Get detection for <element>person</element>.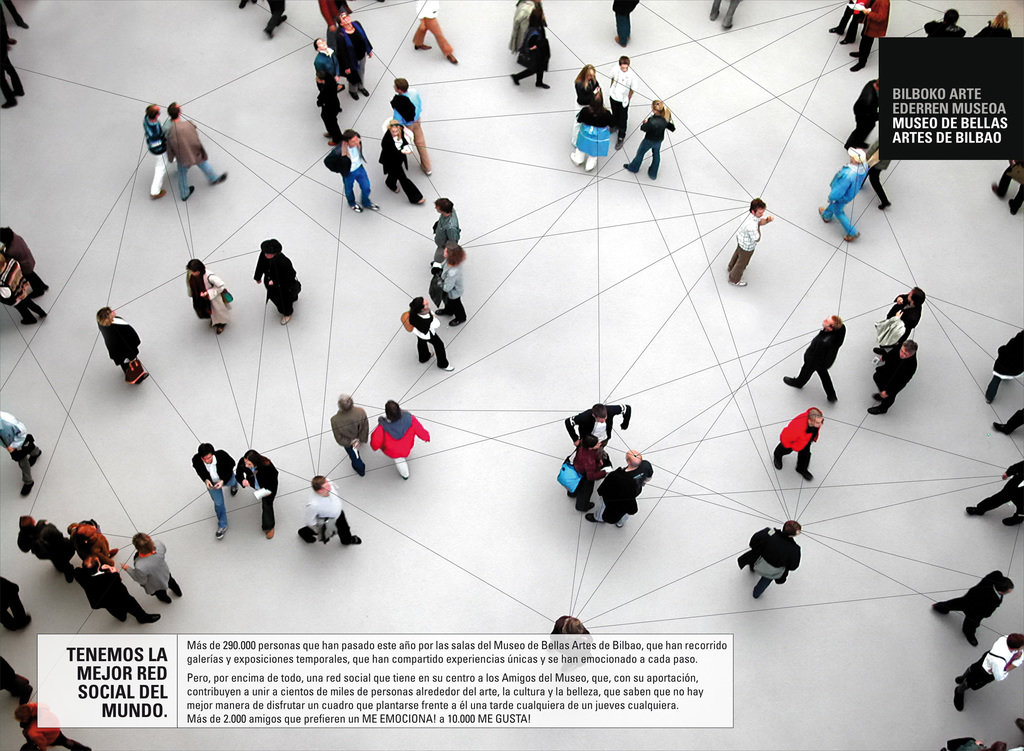
Detection: {"x1": 566, "y1": 90, "x2": 608, "y2": 168}.
